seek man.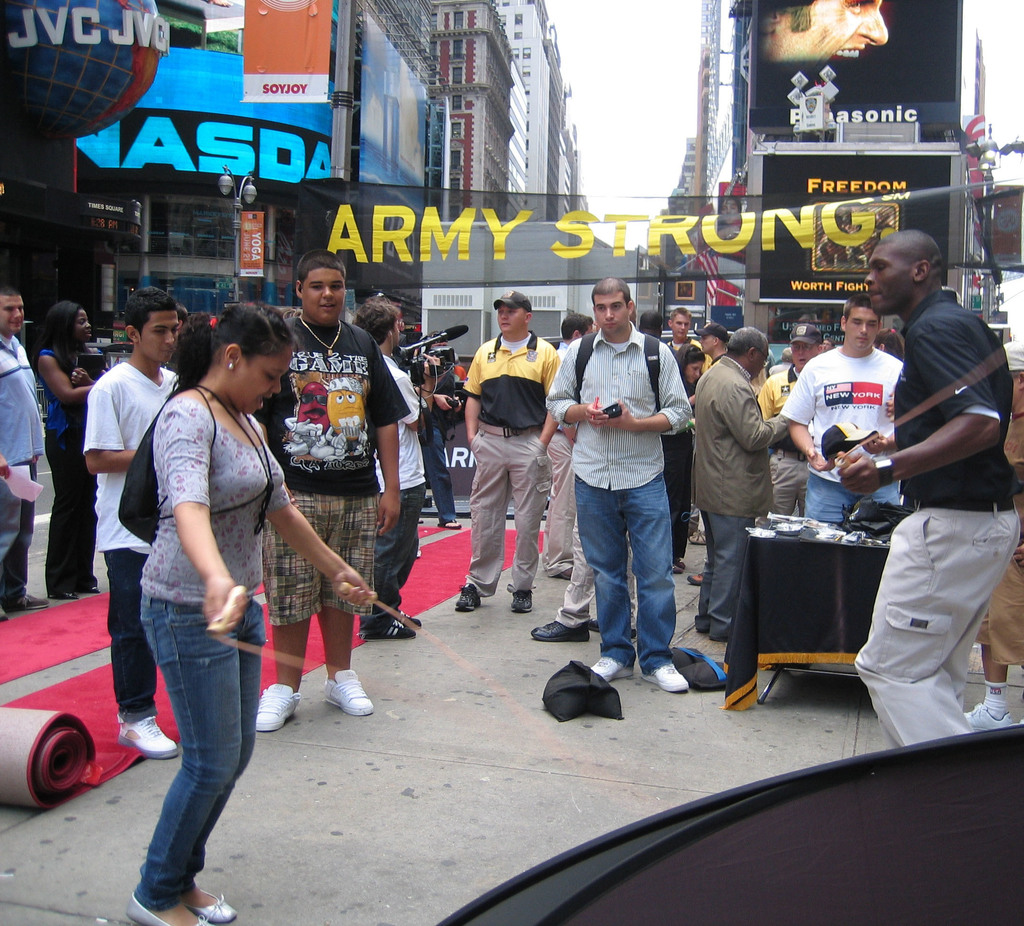
<box>564,295,707,692</box>.
